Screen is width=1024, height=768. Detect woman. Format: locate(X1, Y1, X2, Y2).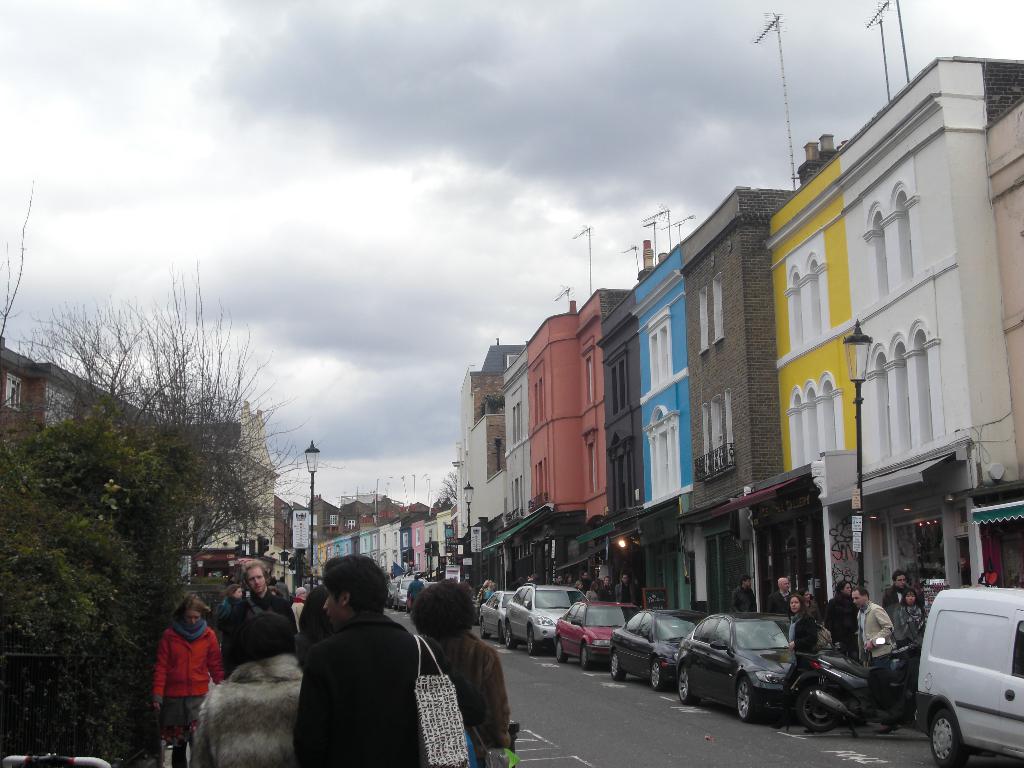
locate(404, 584, 518, 758).
